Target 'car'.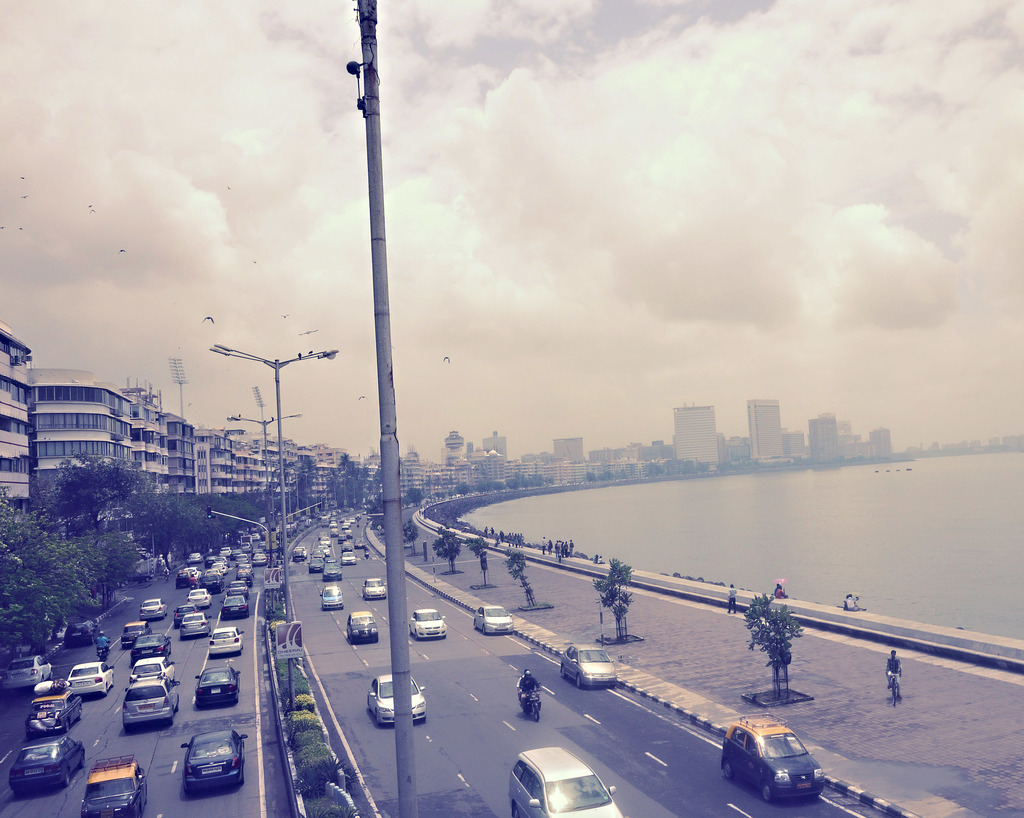
Target region: [x1=3, y1=655, x2=48, y2=688].
